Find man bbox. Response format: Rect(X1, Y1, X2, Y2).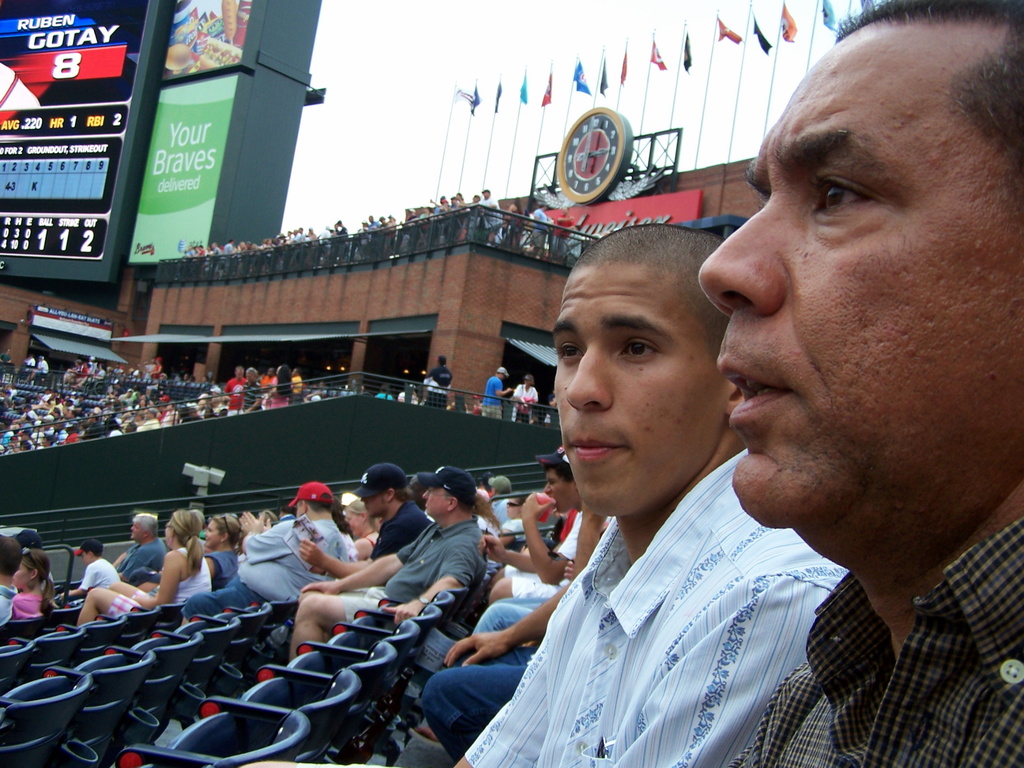
Rect(479, 366, 516, 425).
